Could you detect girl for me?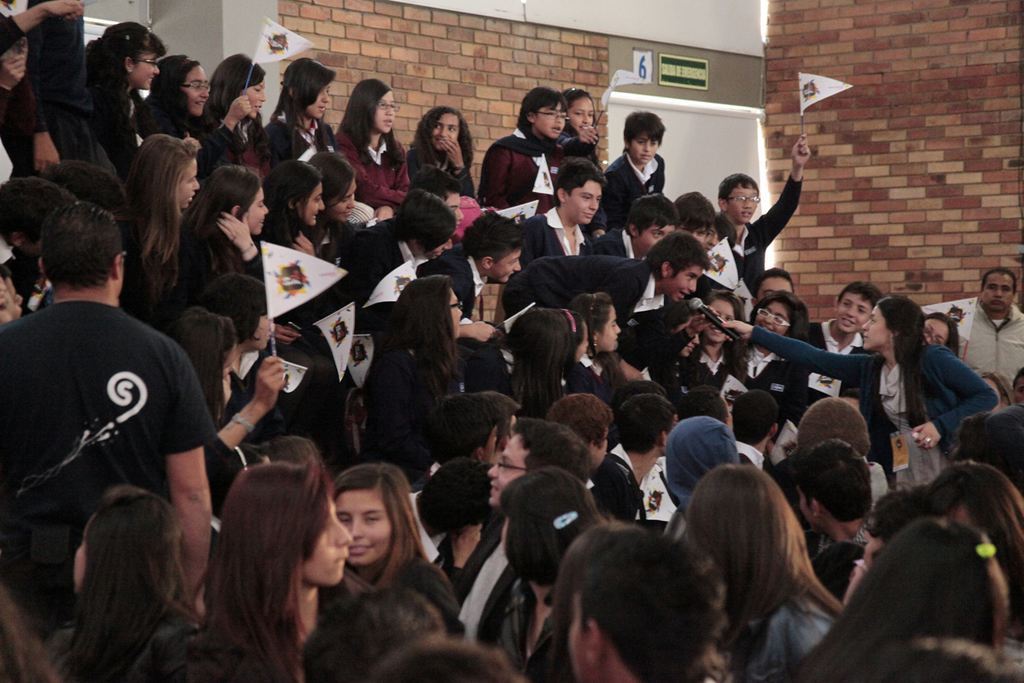
Detection result: detection(258, 55, 343, 175).
